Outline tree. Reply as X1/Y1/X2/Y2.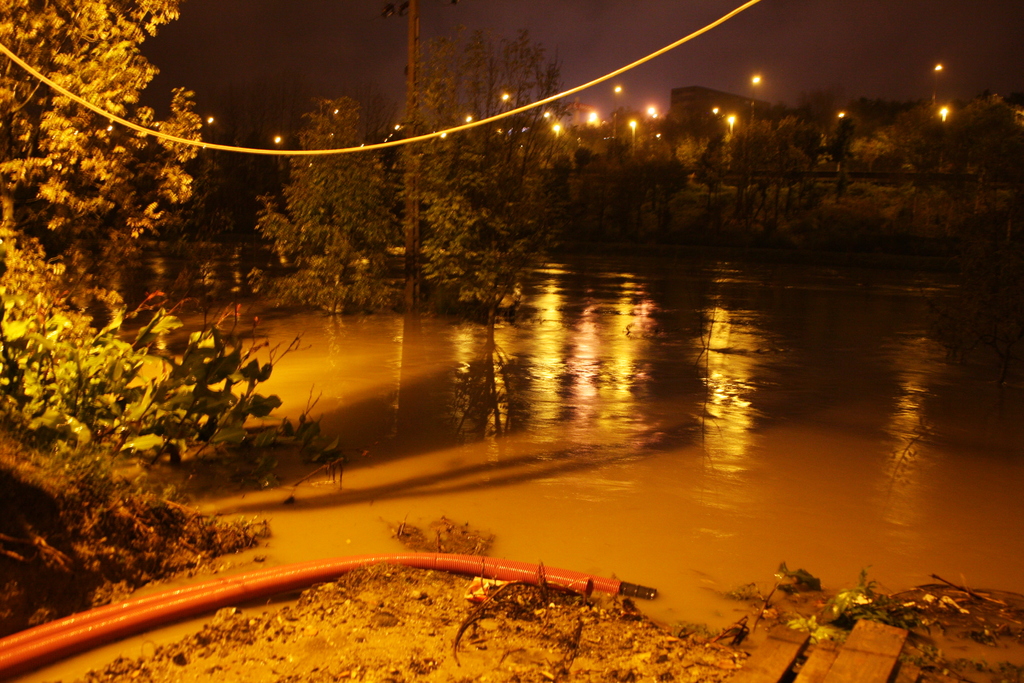
0/0/211/330.
